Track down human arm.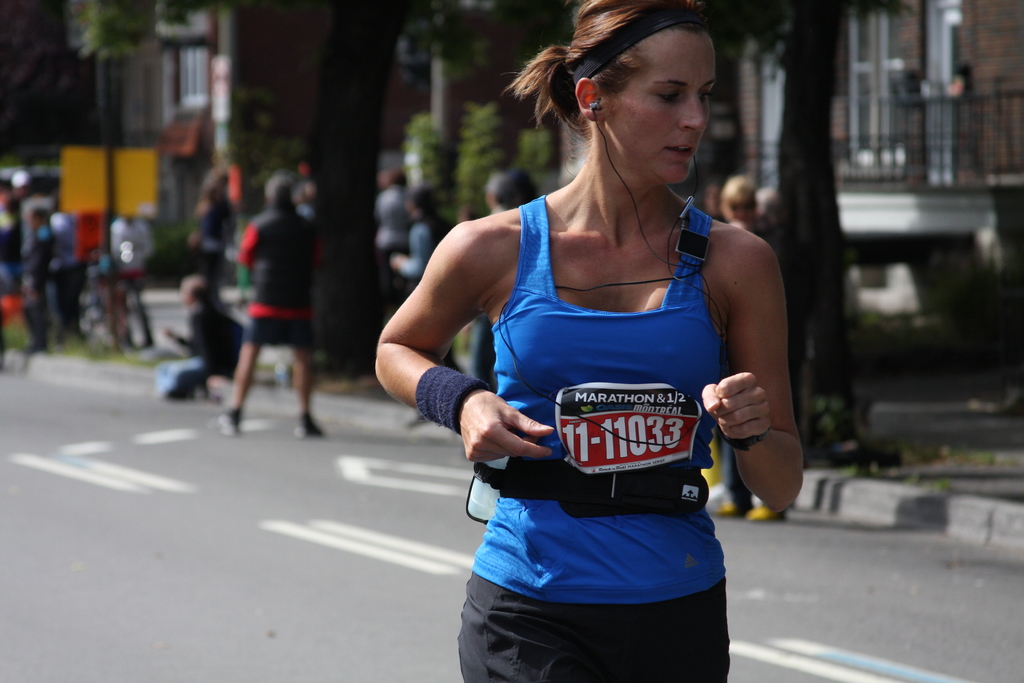
Tracked to pyautogui.locateOnScreen(239, 220, 268, 268).
